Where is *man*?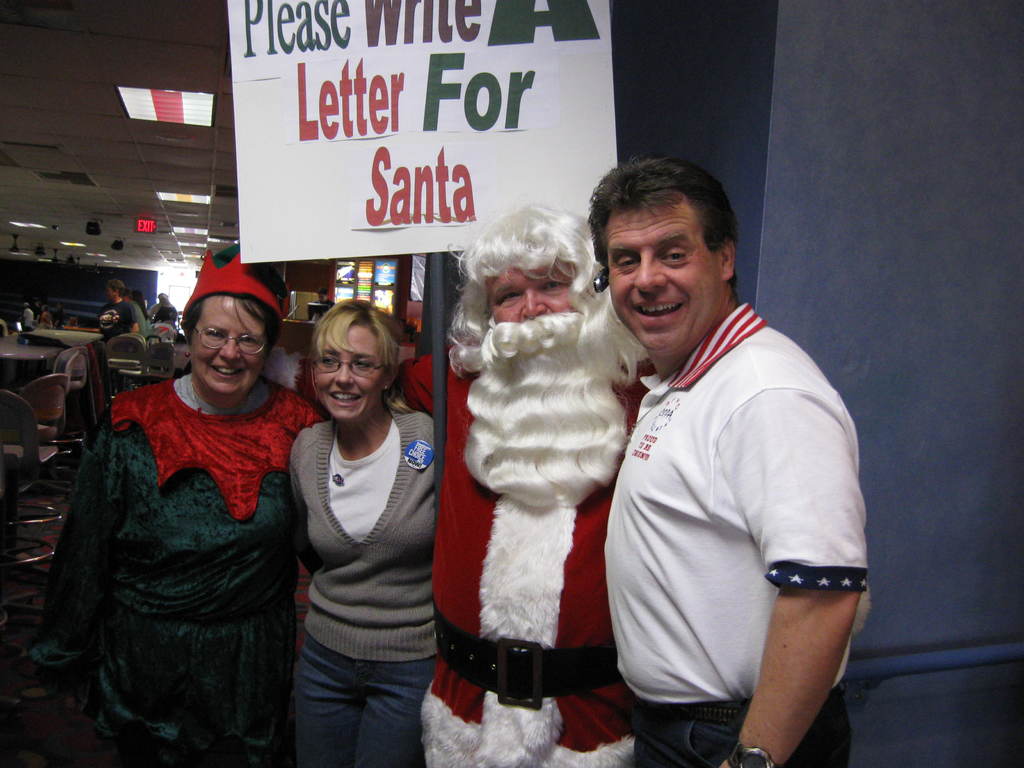
select_region(16, 302, 37, 332).
